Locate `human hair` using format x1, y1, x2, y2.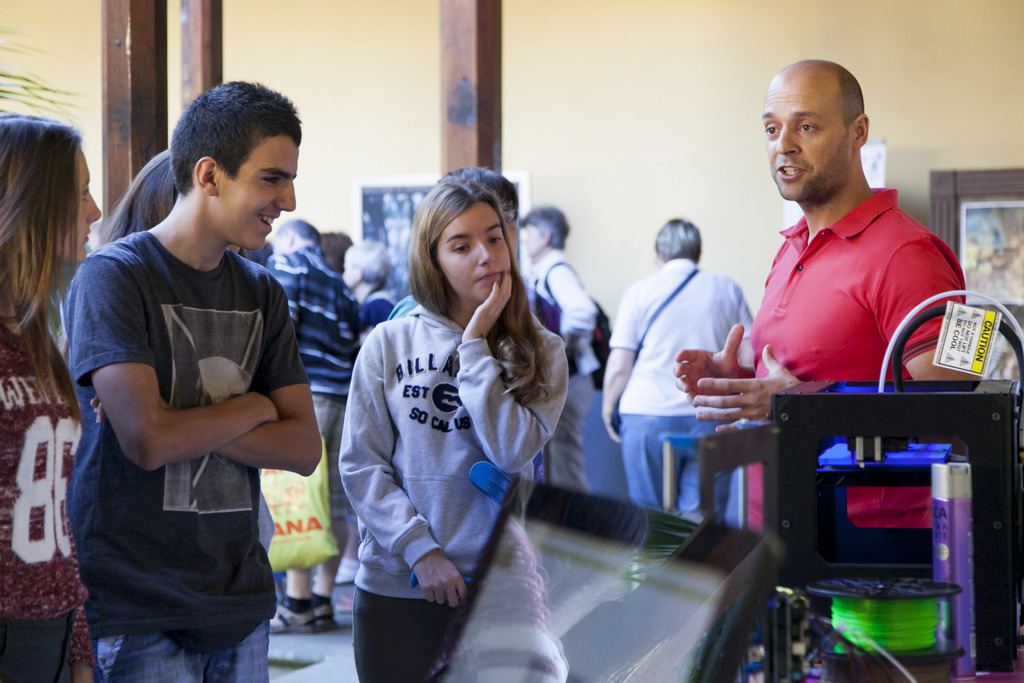
275, 214, 319, 247.
